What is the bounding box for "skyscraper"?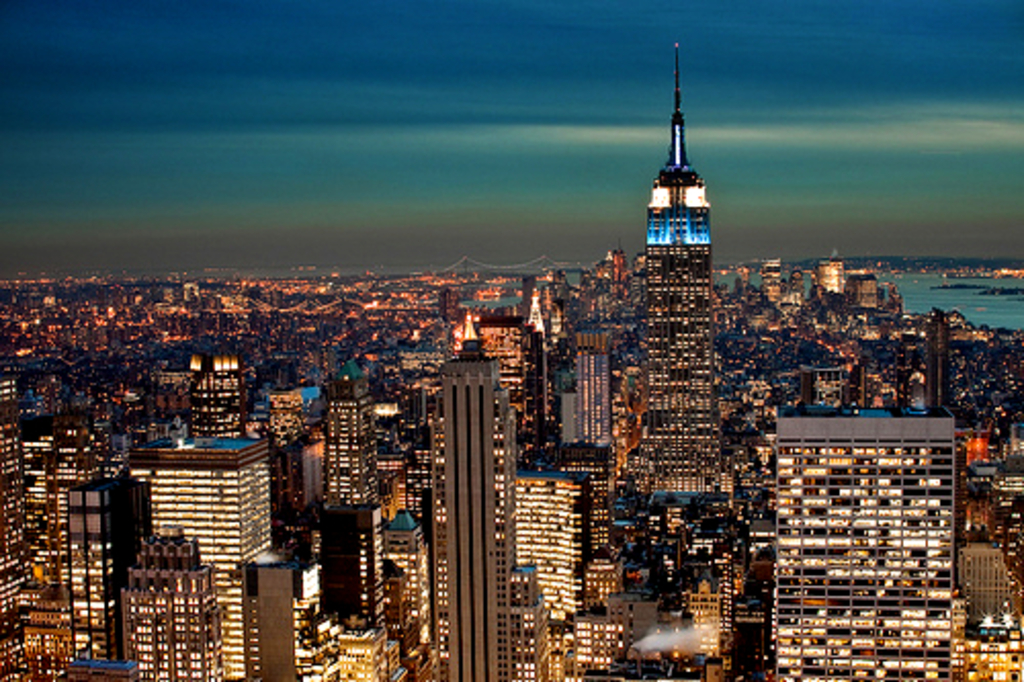
<region>739, 375, 981, 666</region>.
